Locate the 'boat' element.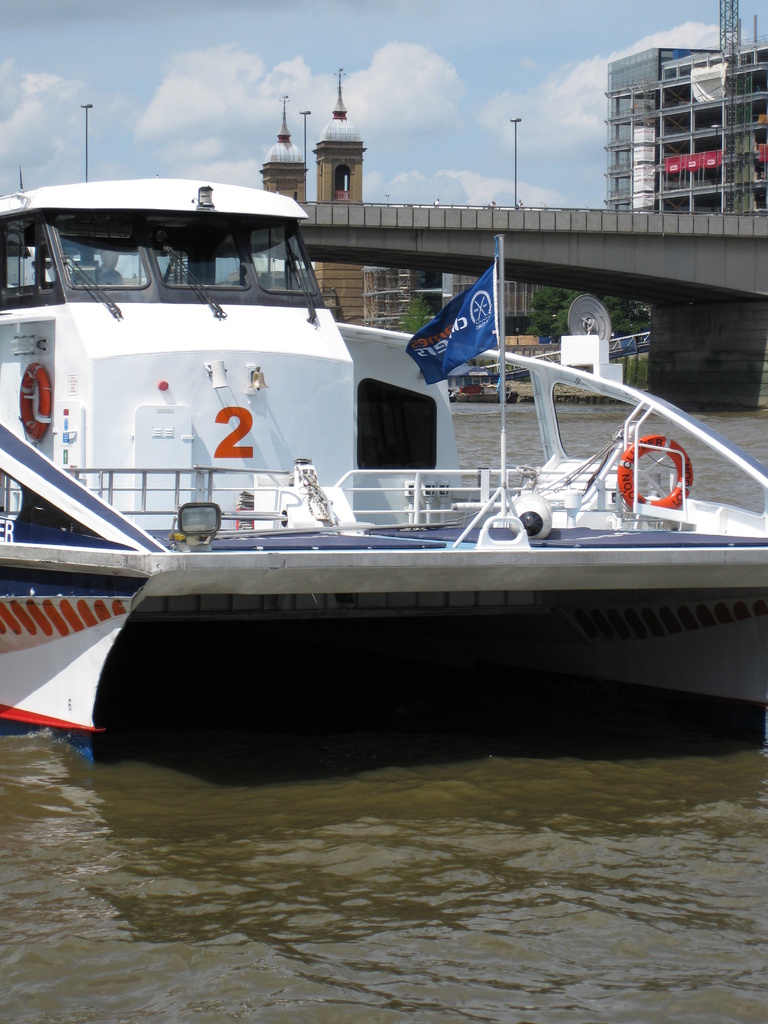
Element bbox: bbox=(38, 215, 767, 733).
